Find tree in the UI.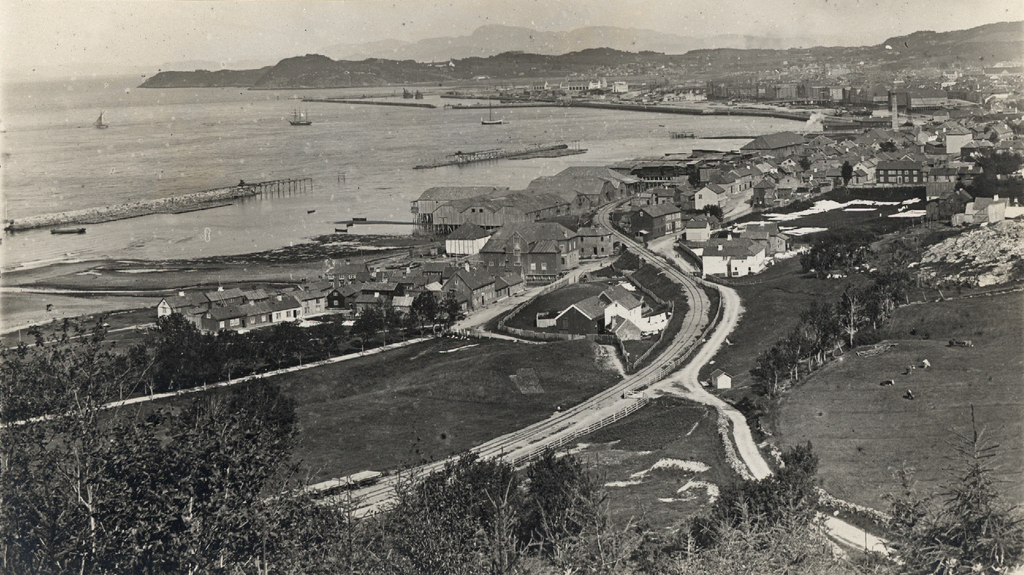
UI element at locate(790, 225, 886, 277).
